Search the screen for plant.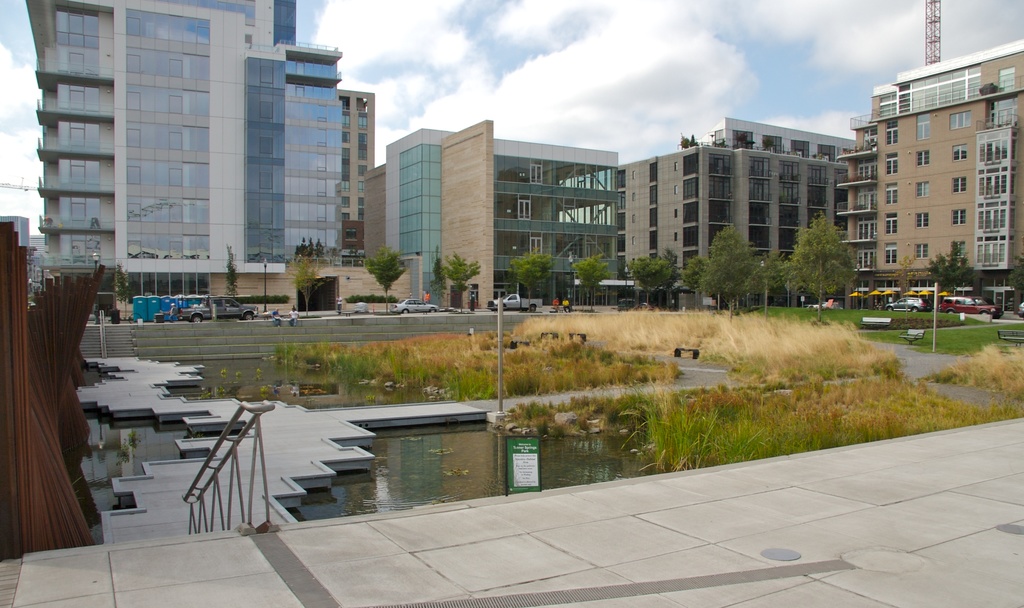
Found at <box>558,387,632,436</box>.
